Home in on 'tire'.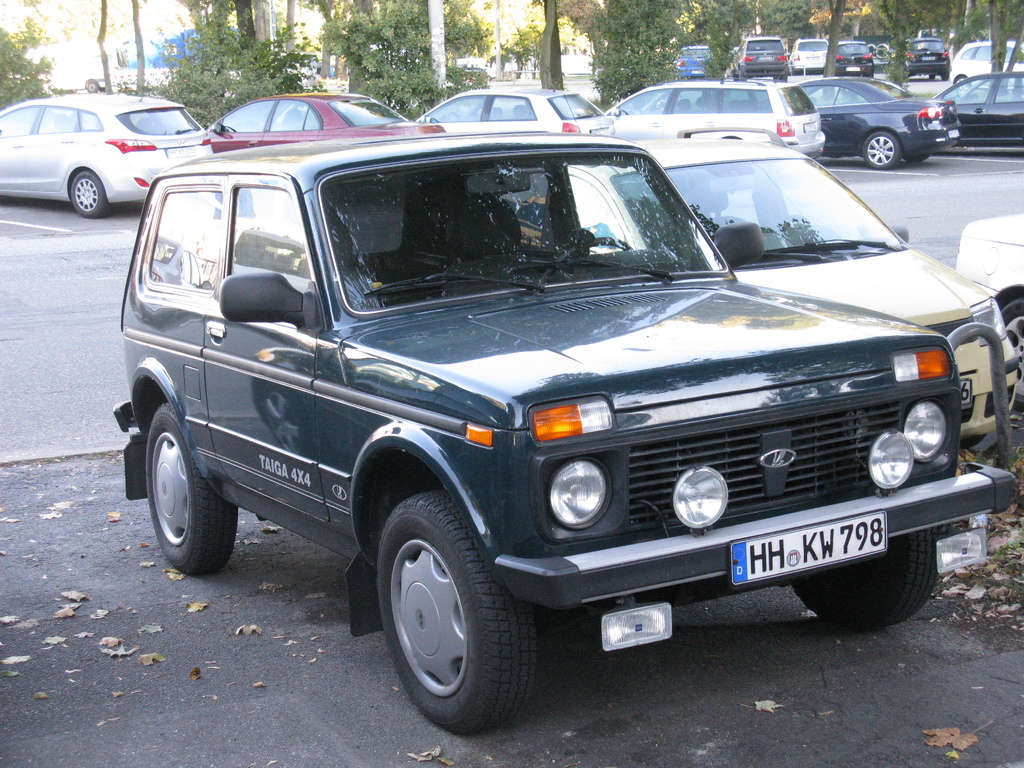
Homed in at locate(145, 401, 237, 576).
